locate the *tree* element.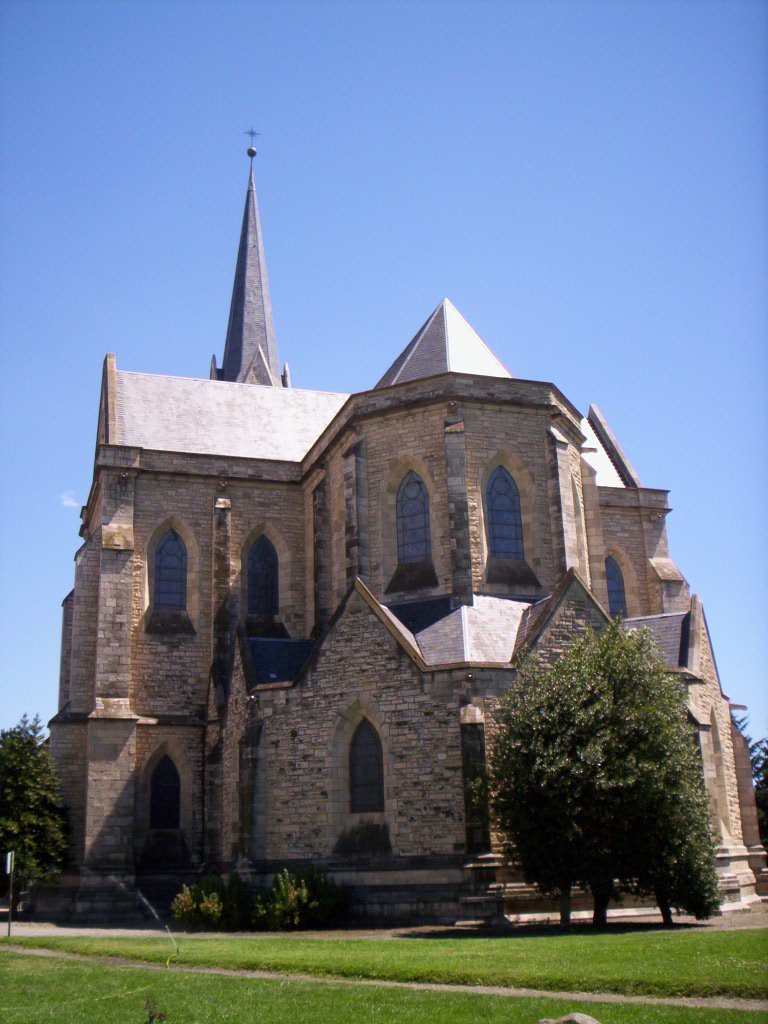
Element bbox: (0, 713, 58, 927).
